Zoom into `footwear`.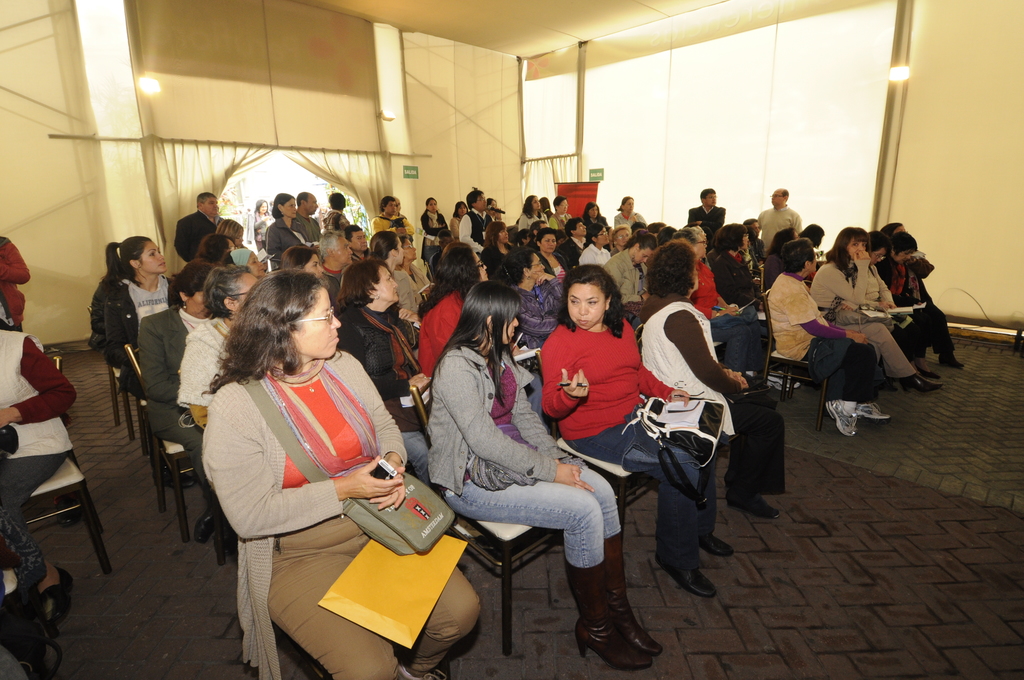
Zoom target: bbox=[724, 485, 787, 524].
